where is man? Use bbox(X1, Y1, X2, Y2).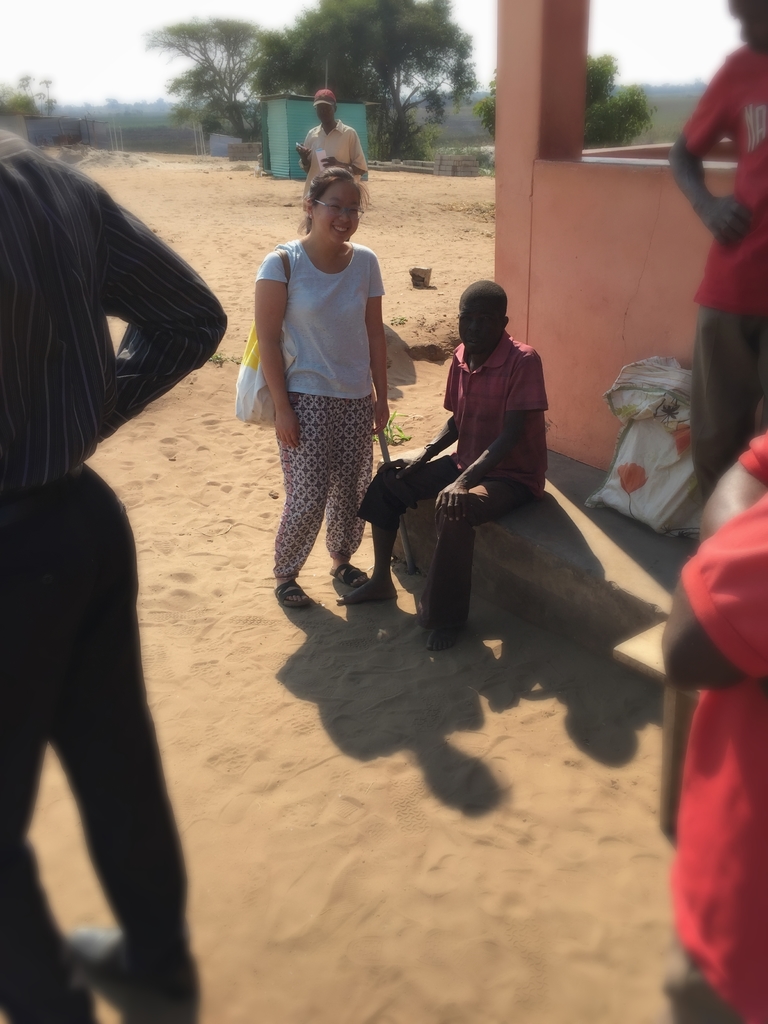
bbox(404, 278, 569, 629).
